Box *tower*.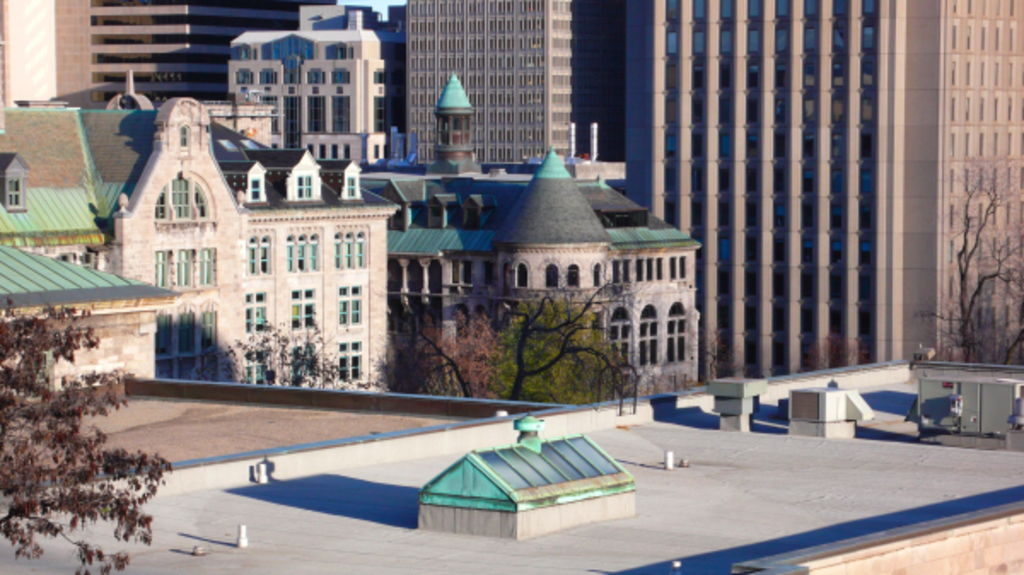
x1=609, y1=0, x2=934, y2=391.
